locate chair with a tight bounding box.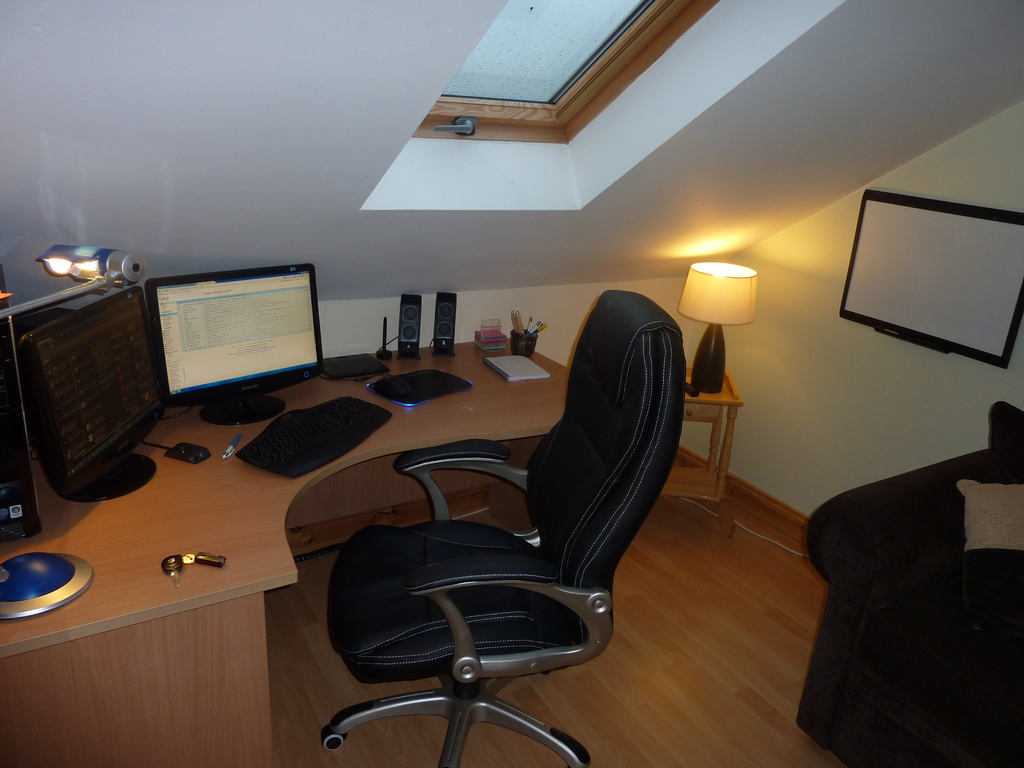
l=789, t=400, r=1023, b=767.
